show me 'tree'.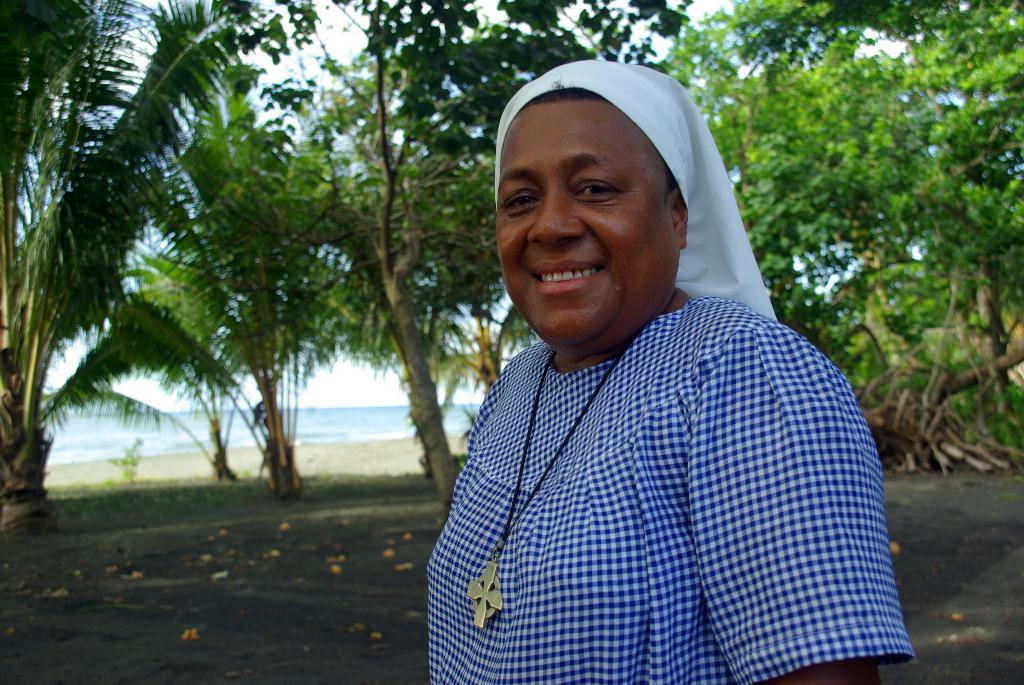
'tree' is here: Rect(850, 0, 1023, 468).
